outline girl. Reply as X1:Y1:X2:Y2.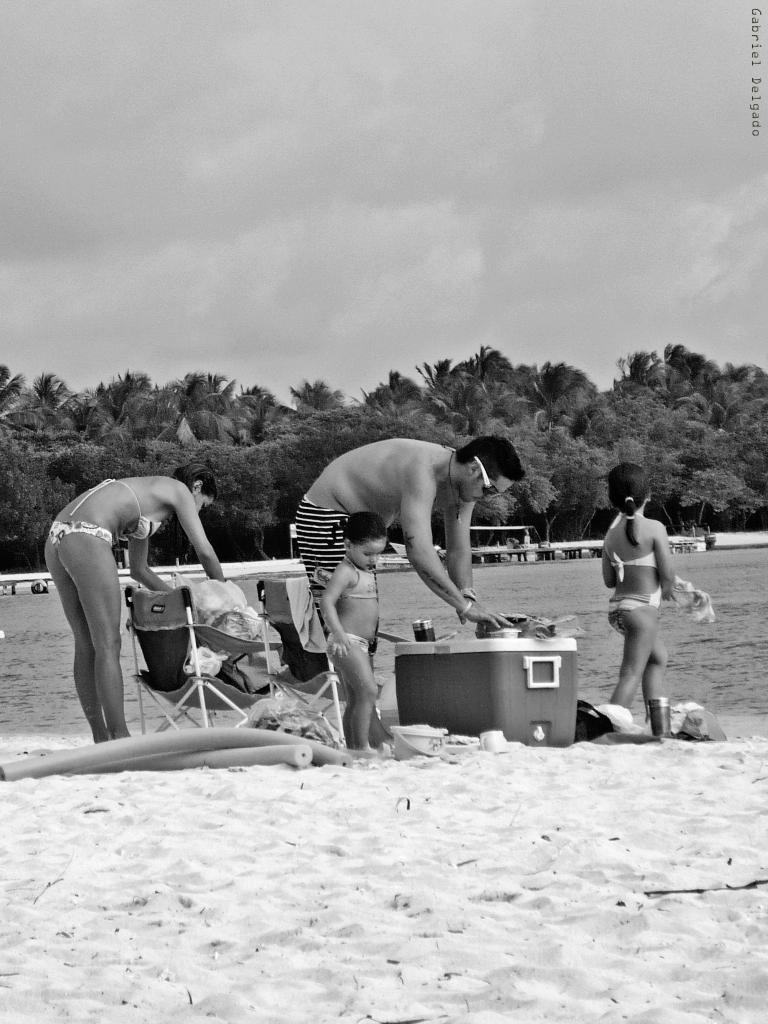
603:465:678:717.
